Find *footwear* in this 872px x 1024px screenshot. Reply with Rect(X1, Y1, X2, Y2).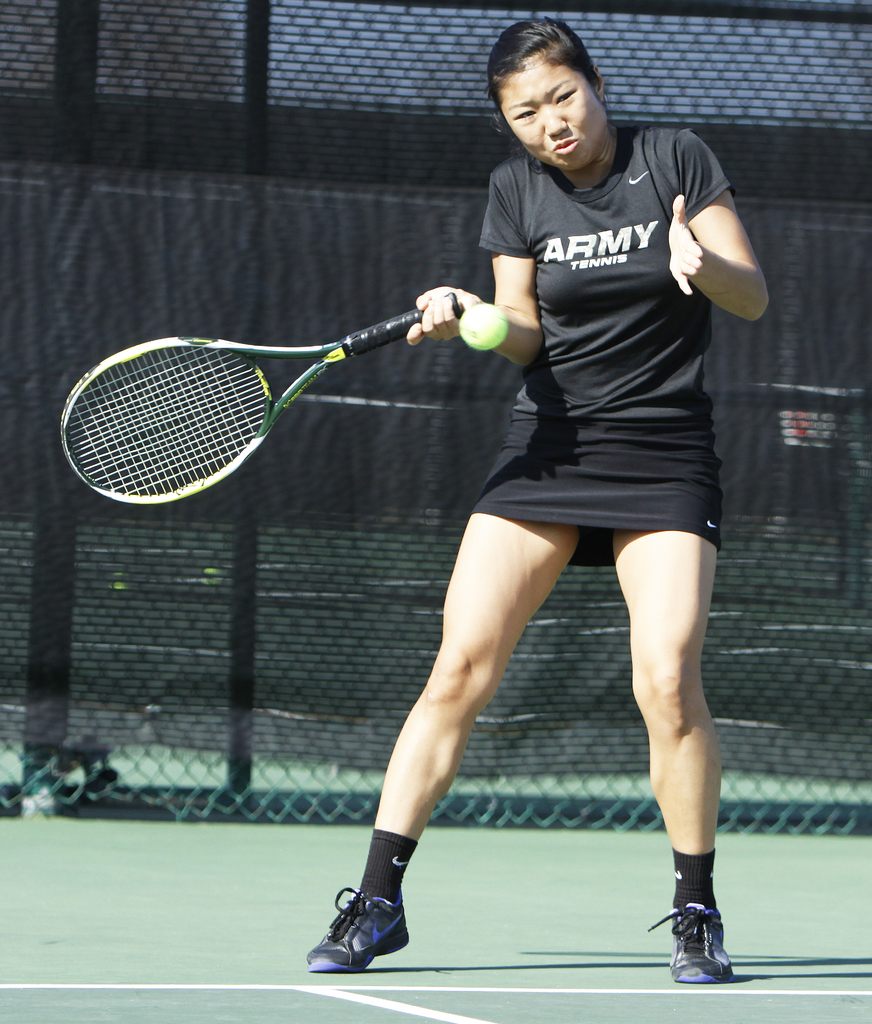
Rect(644, 902, 732, 988).
